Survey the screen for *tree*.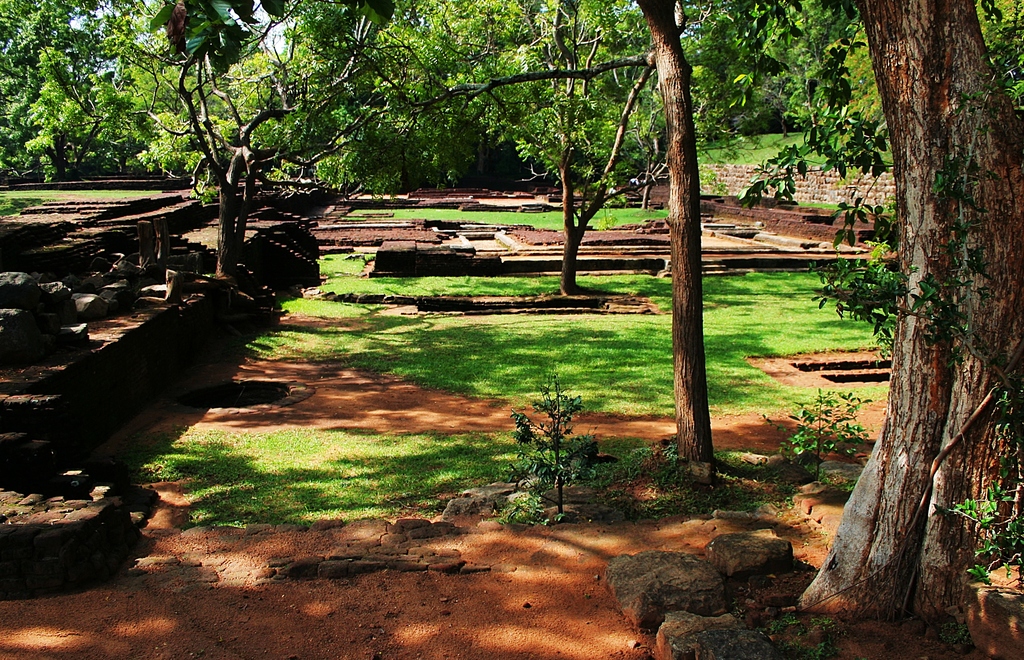
Survey found: 573:0:742:449.
